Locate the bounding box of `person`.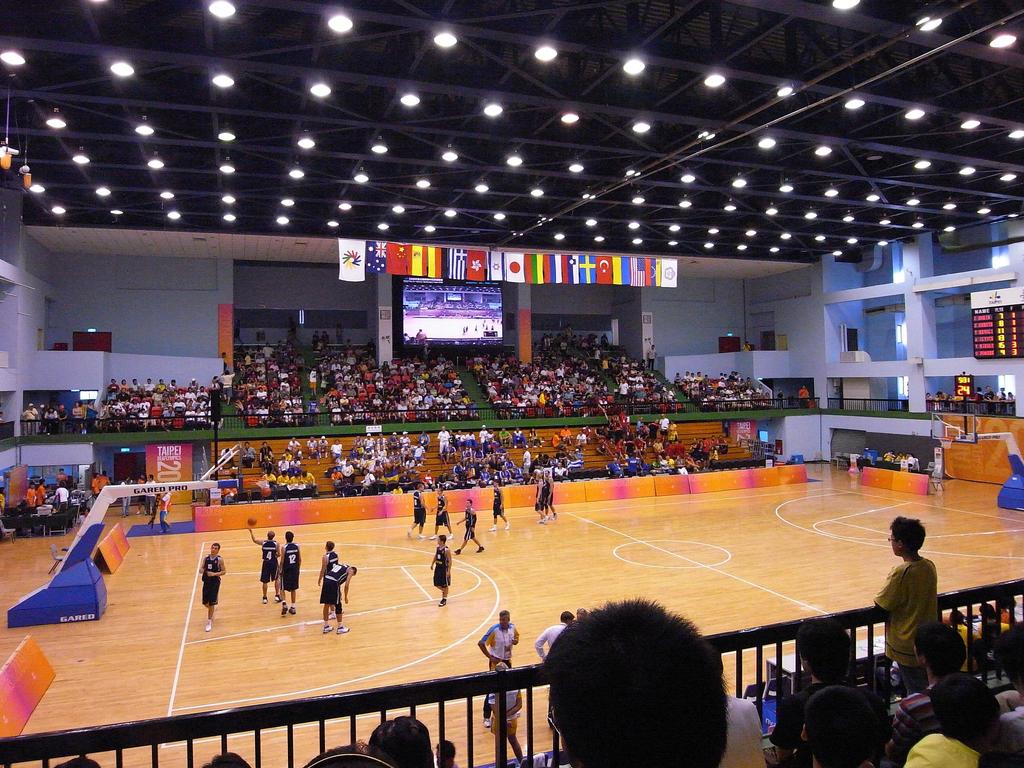
Bounding box: bbox=[938, 388, 950, 404].
